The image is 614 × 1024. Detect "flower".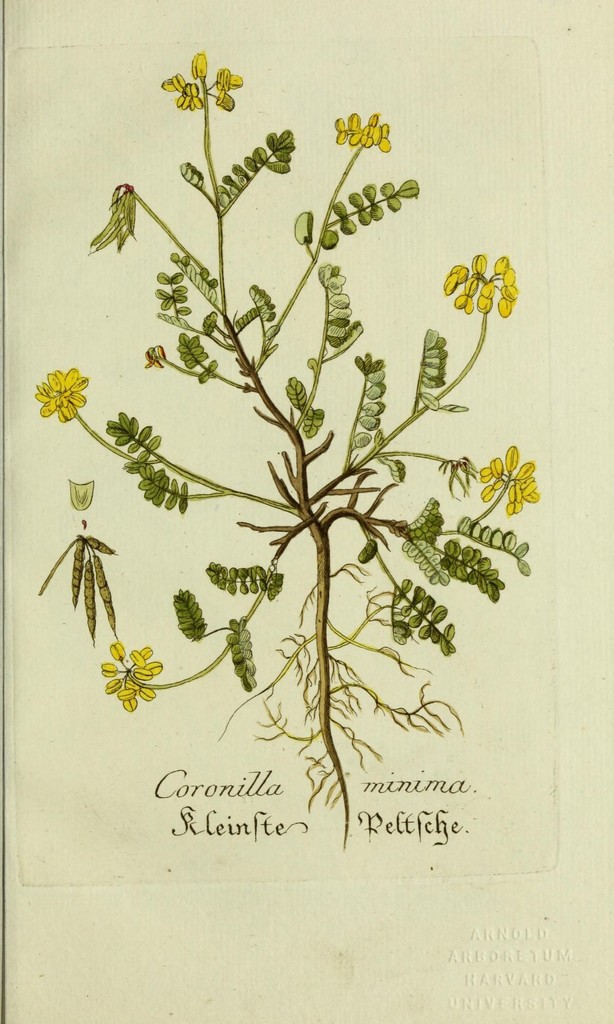
Detection: {"x1": 165, "y1": 55, "x2": 239, "y2": 109}.
